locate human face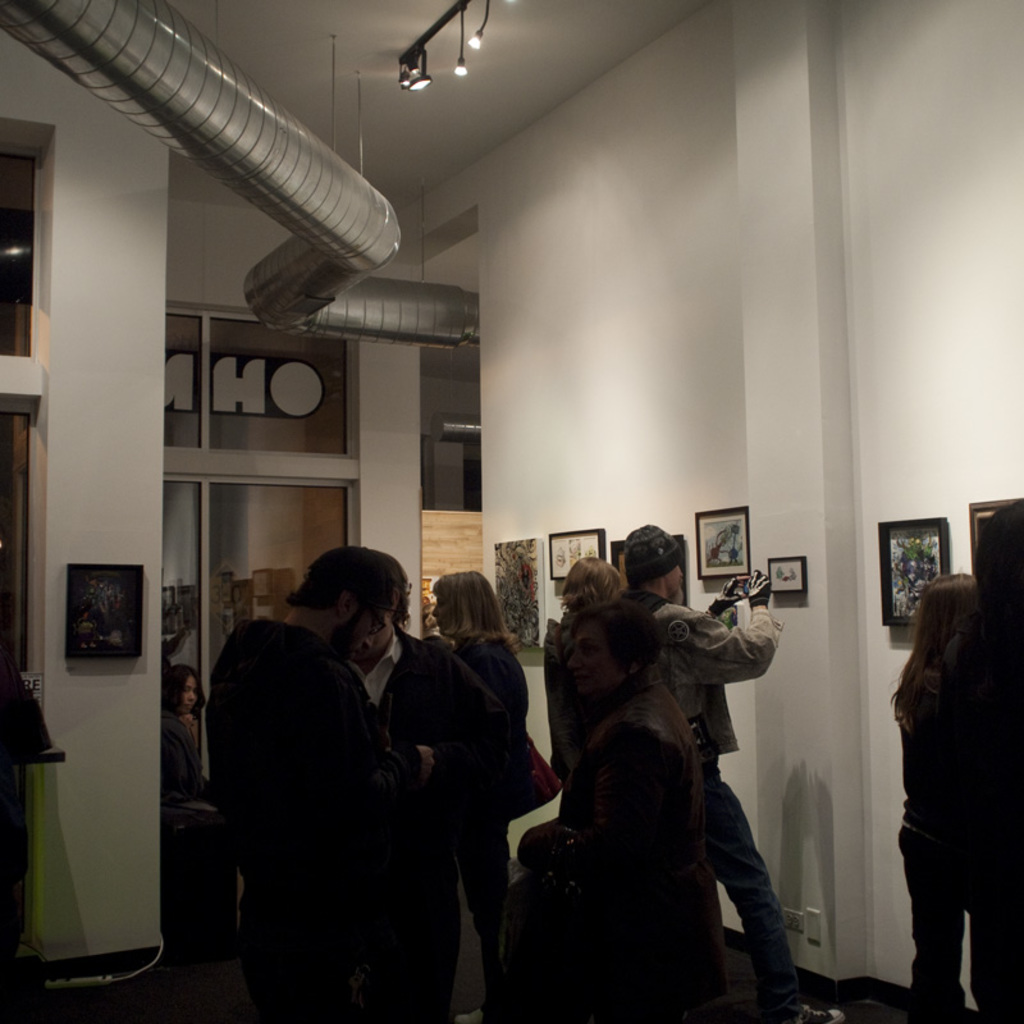
bbox=(182, 676, 195, 712)
